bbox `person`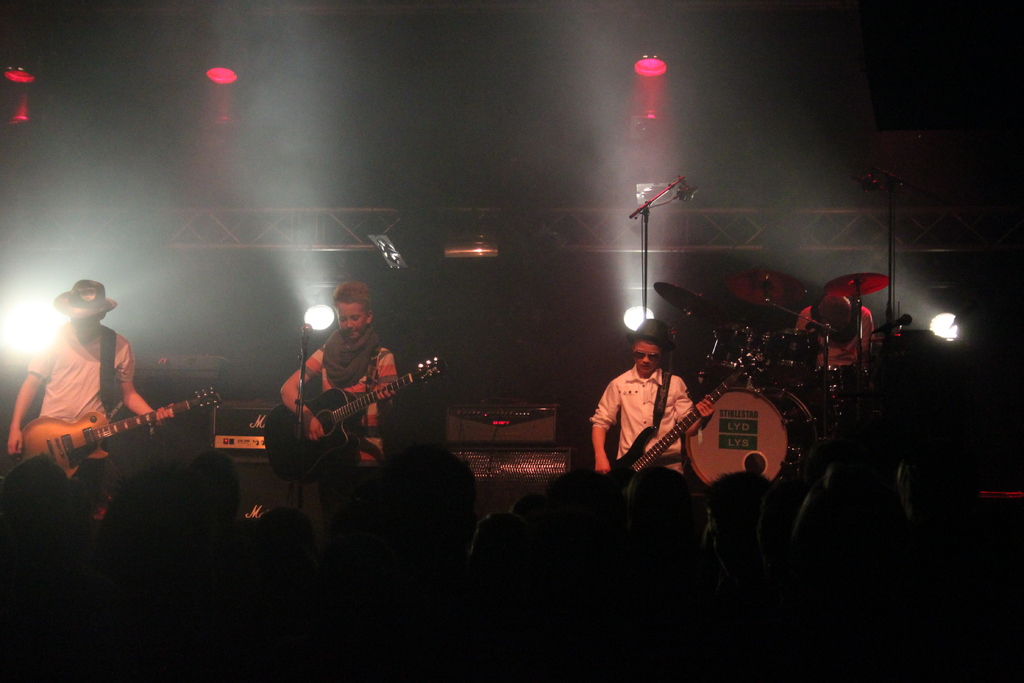
x1=596, y1=318, x2=730, y2=504
